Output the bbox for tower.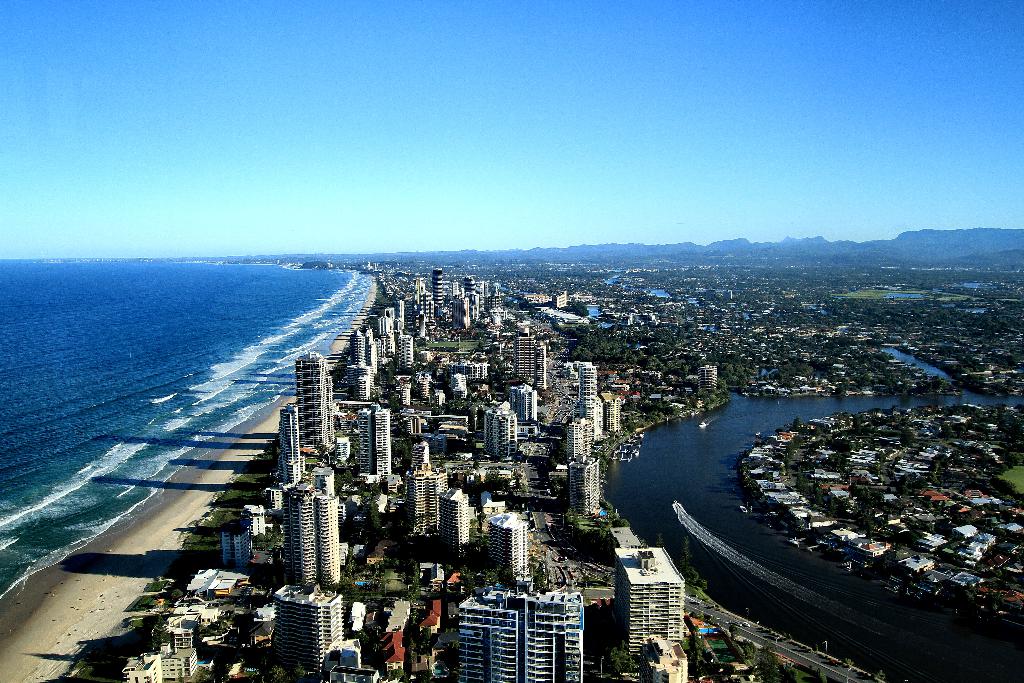
box=[568, 416, 598, 454].
